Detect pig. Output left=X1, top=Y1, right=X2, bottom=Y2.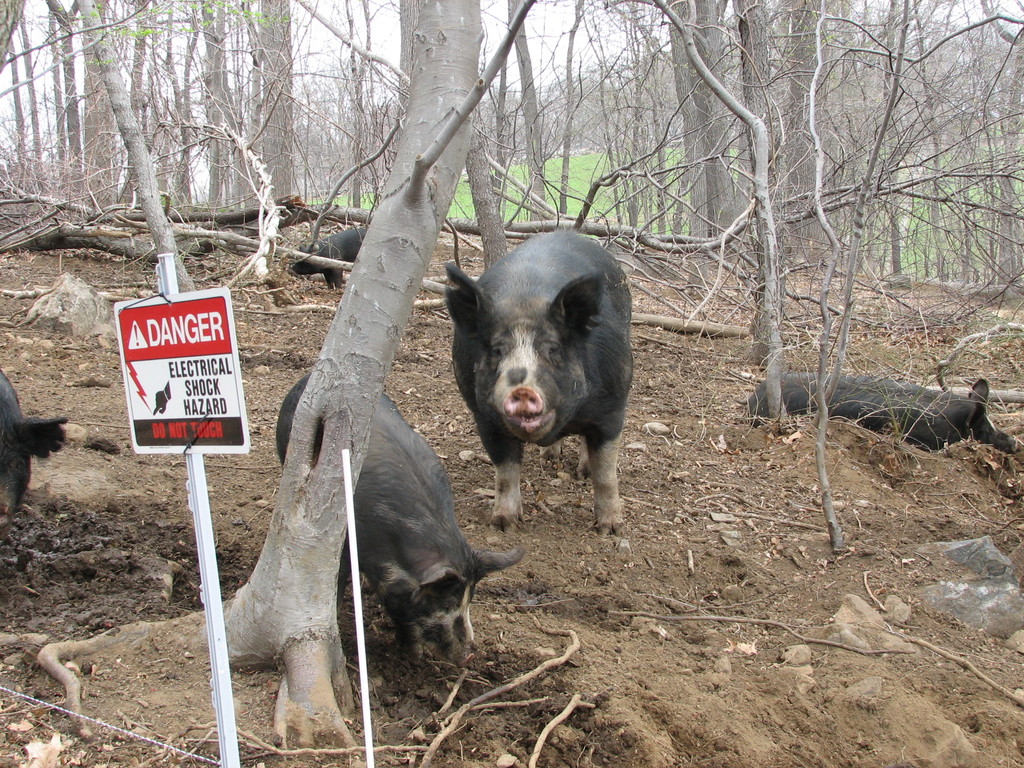
left=0, top=363, right=65, bottom=529.
